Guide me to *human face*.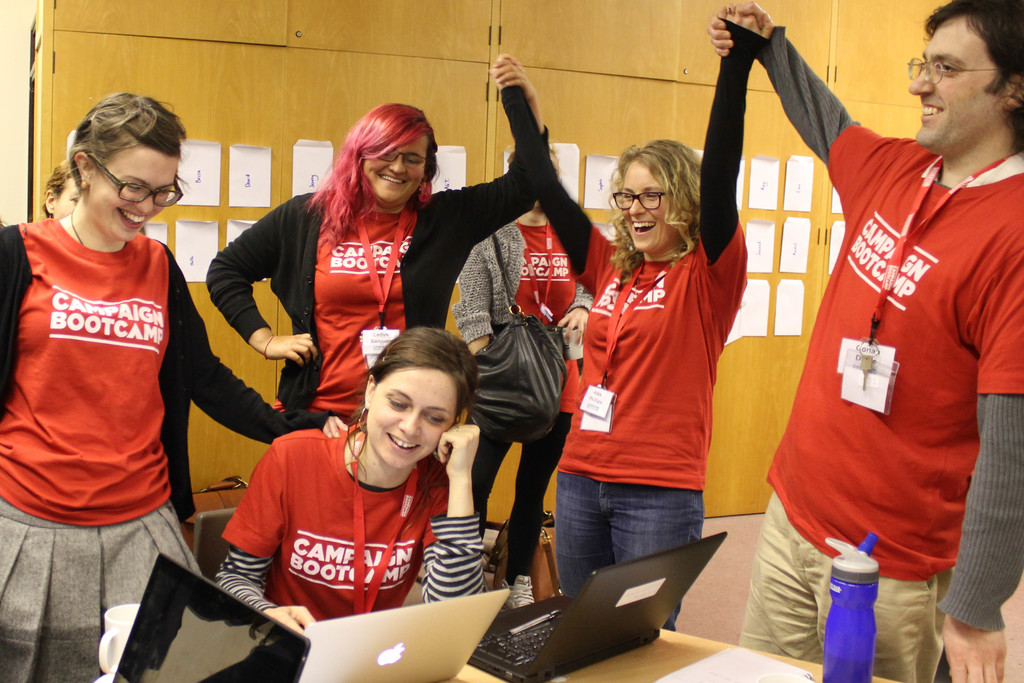
Guidance: (x1=53, y1=174, x2=79, y2=216).
